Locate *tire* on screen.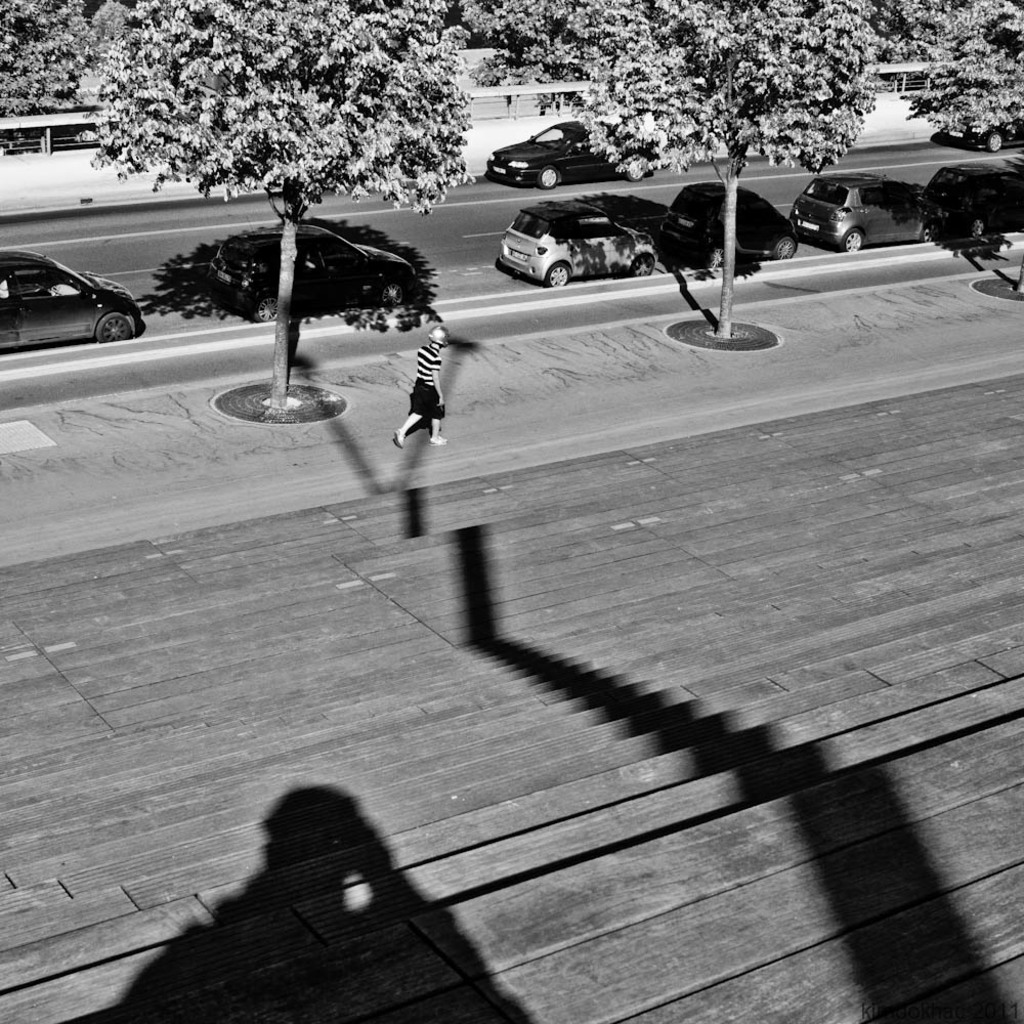
On screen at [left=546, top=260, right=575, bottom=287].
